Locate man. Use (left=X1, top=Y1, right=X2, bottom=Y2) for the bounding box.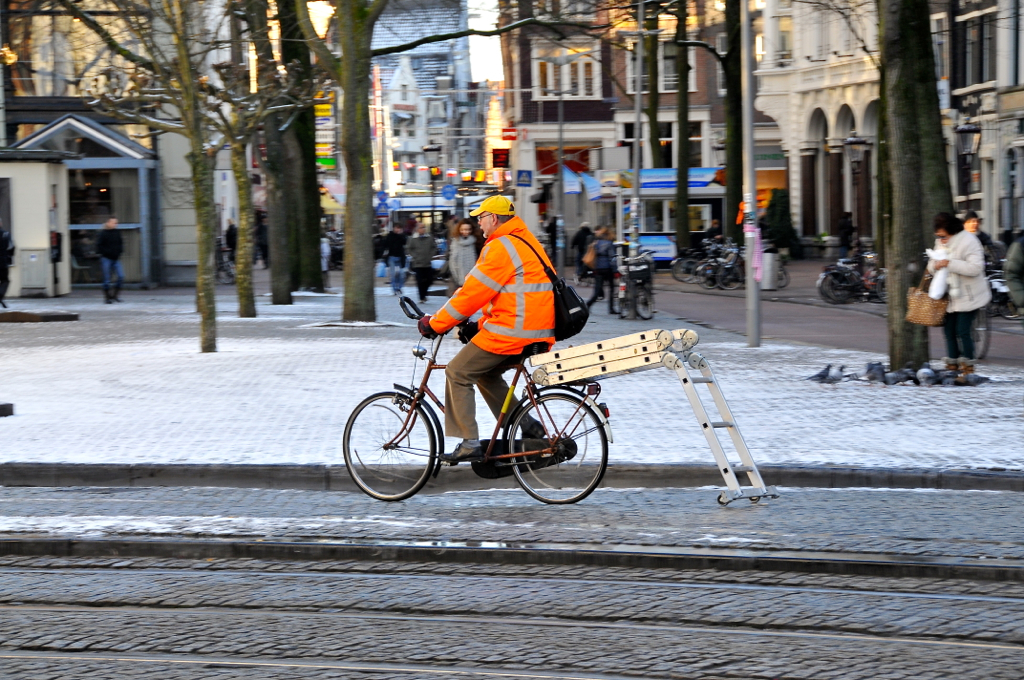
(left=397, top=222, right=438, bottom=308).
